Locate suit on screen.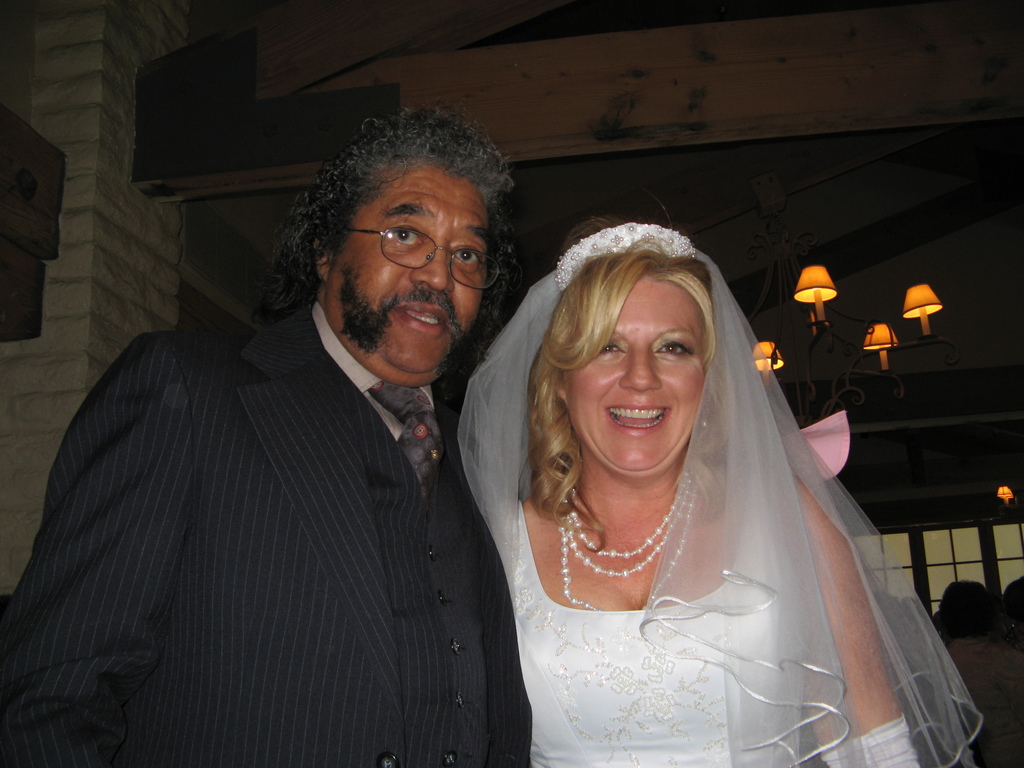
On screen at (left=36, top=188, right=563, bottom=765).
